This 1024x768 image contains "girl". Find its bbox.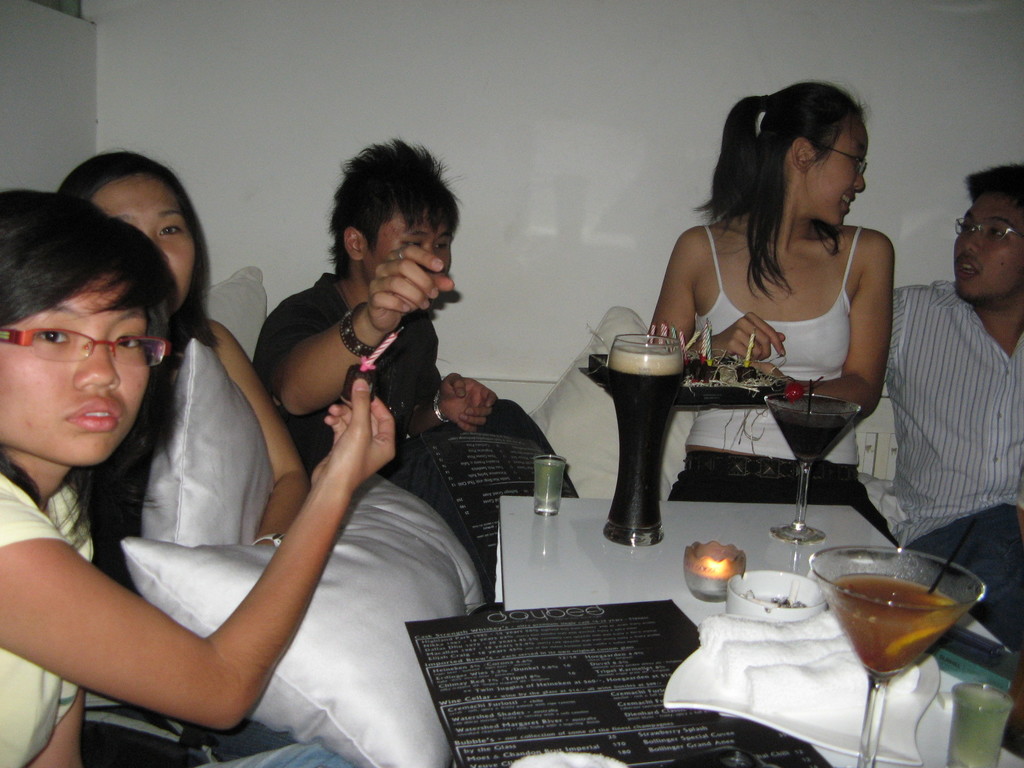
BBox(57, 152, 315, 766).
